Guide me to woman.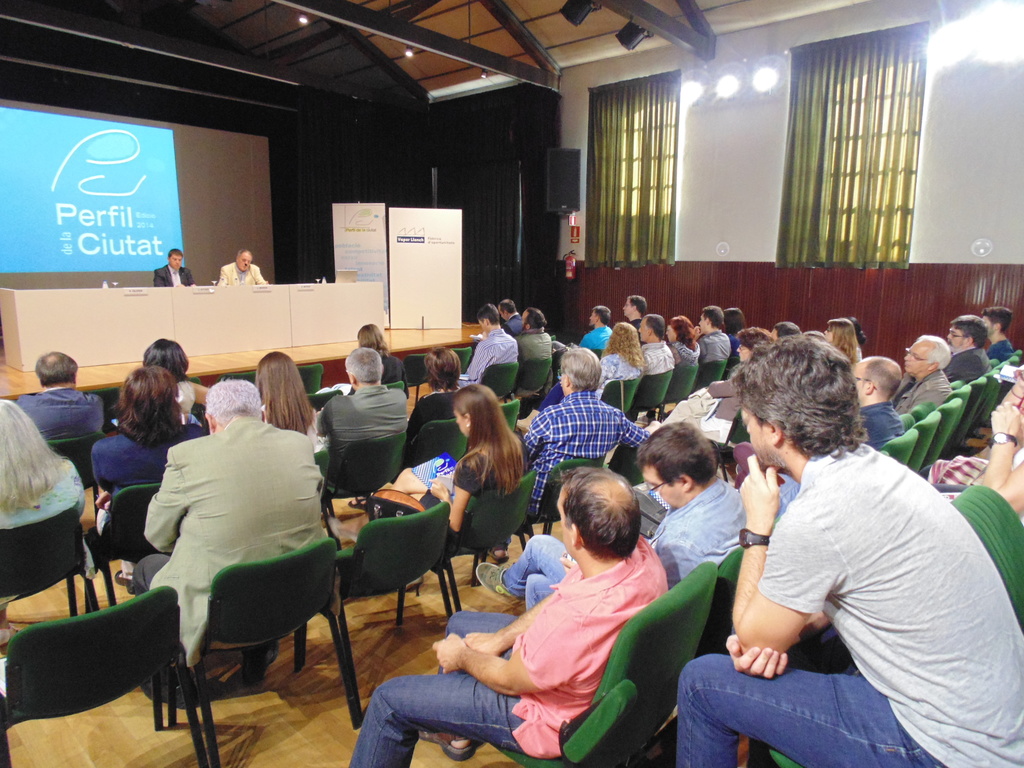
Guidance: BBox(92, 361, 210, 595).
